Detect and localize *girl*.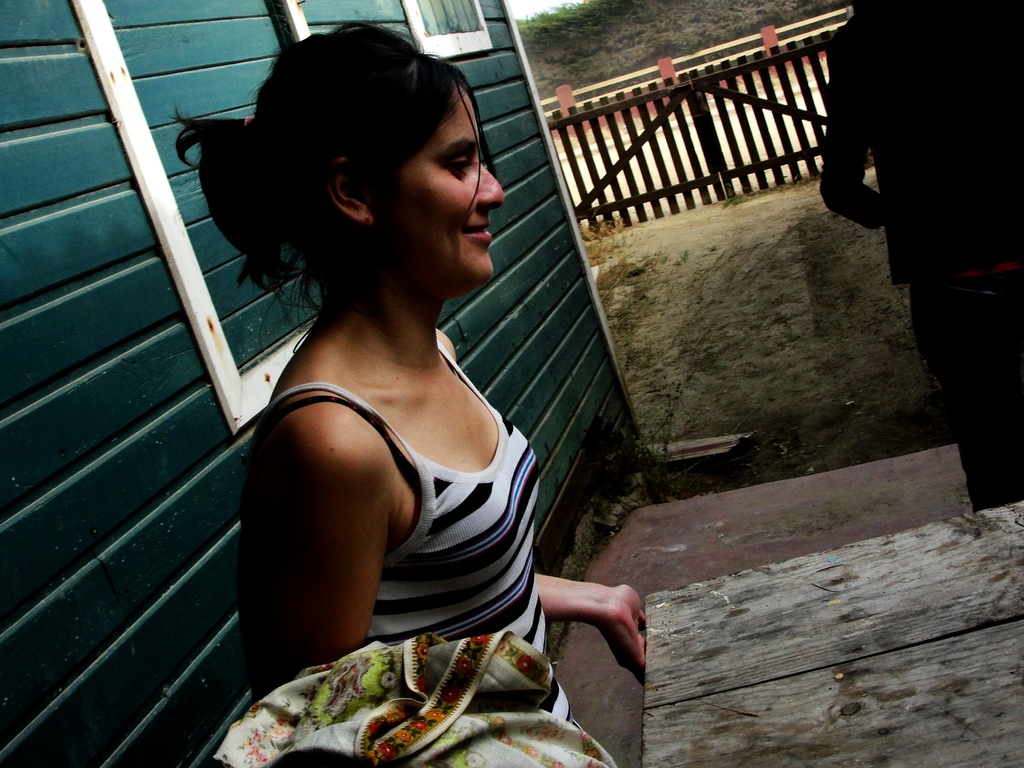
Localized at rect(165, 19, 649, 742).
